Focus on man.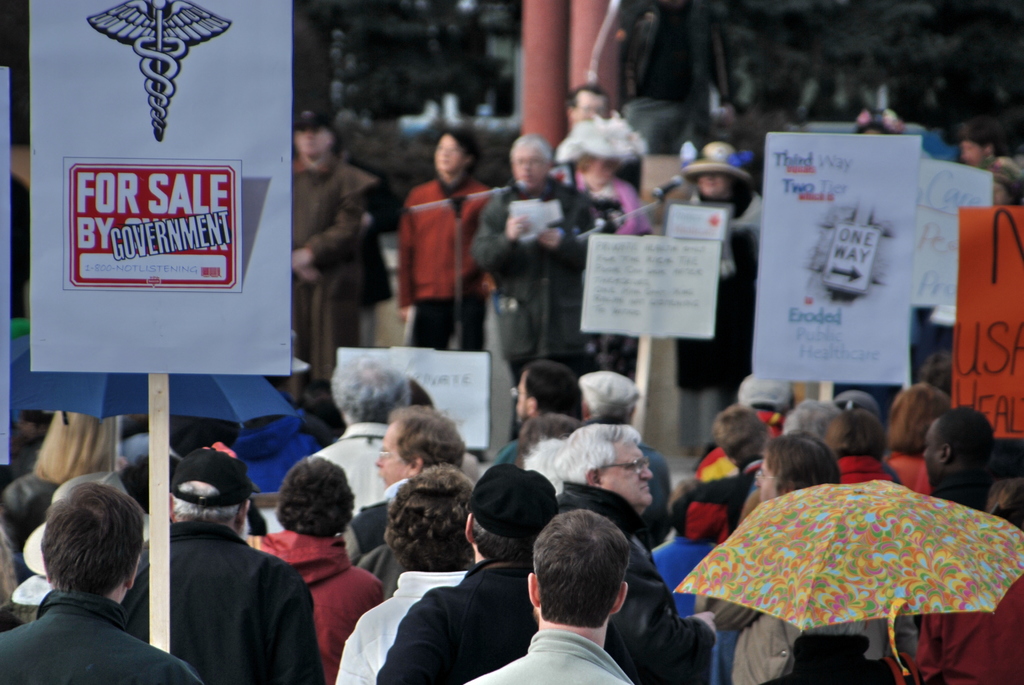
Focused at [675, 402, 773, 540].
